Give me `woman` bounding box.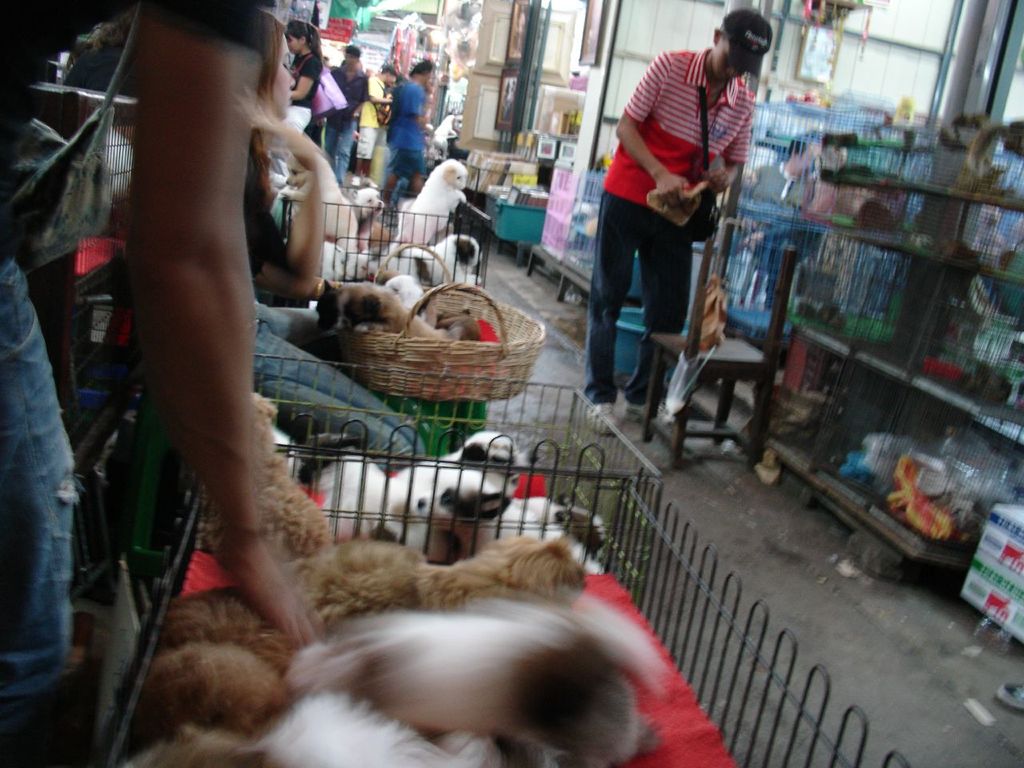
region(285, 15, 327, 114).
